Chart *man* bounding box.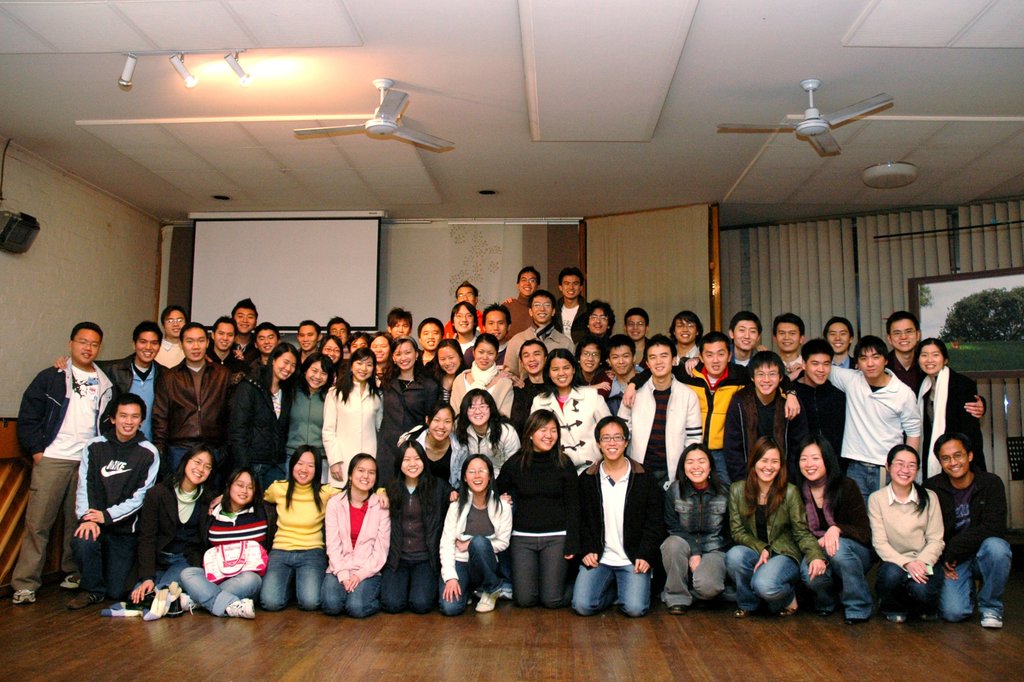
Charted: [x1=621, y1=333, x2=803, y2=500].
